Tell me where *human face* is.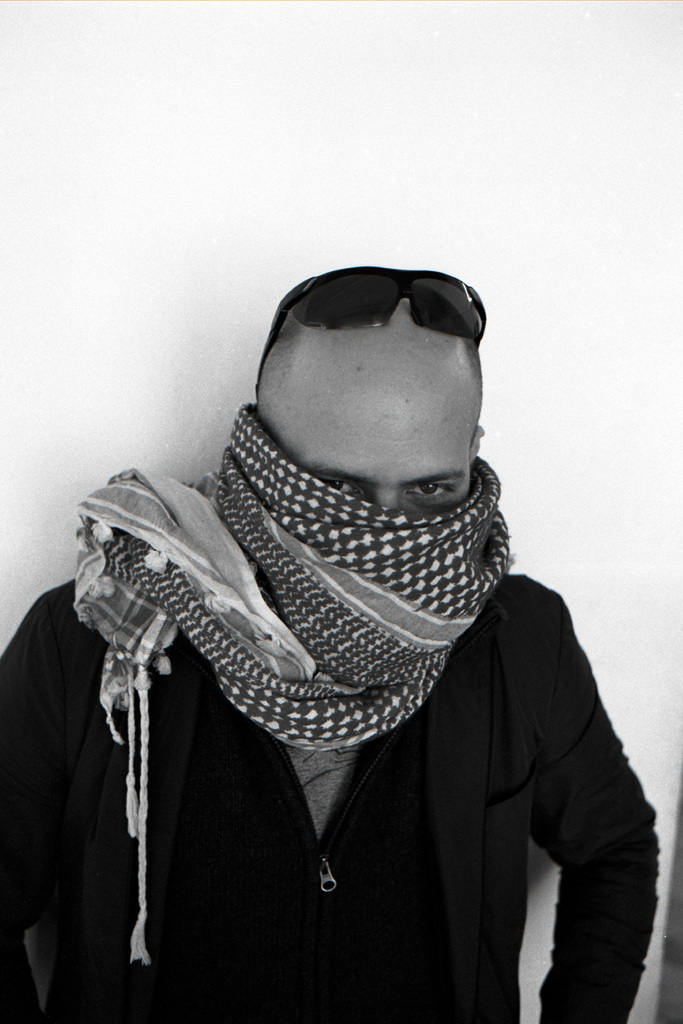
*human face* is at x1=271, y1=382, x2=479, y2=518.
